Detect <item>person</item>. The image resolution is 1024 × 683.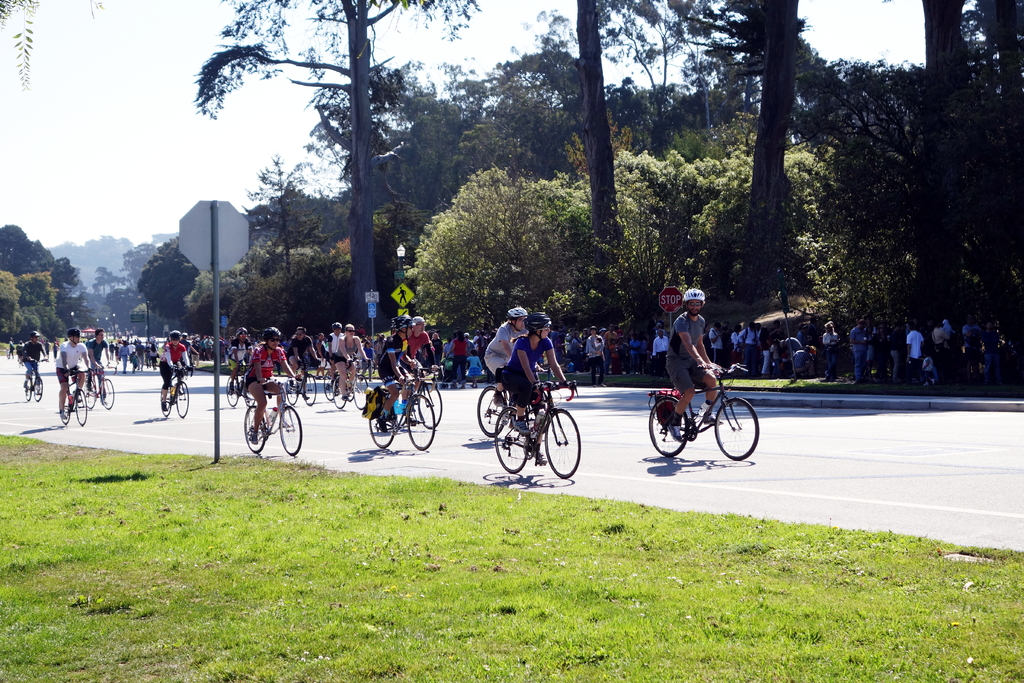
380/313/420/434.
